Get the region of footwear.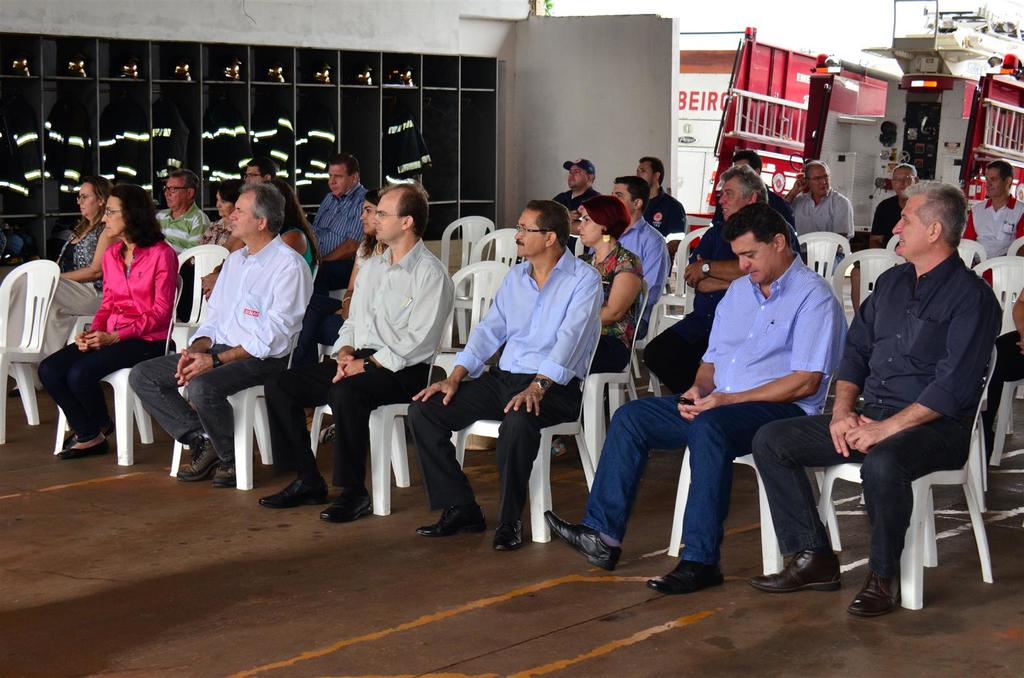
bbox=[321, 487, 376, 526].
